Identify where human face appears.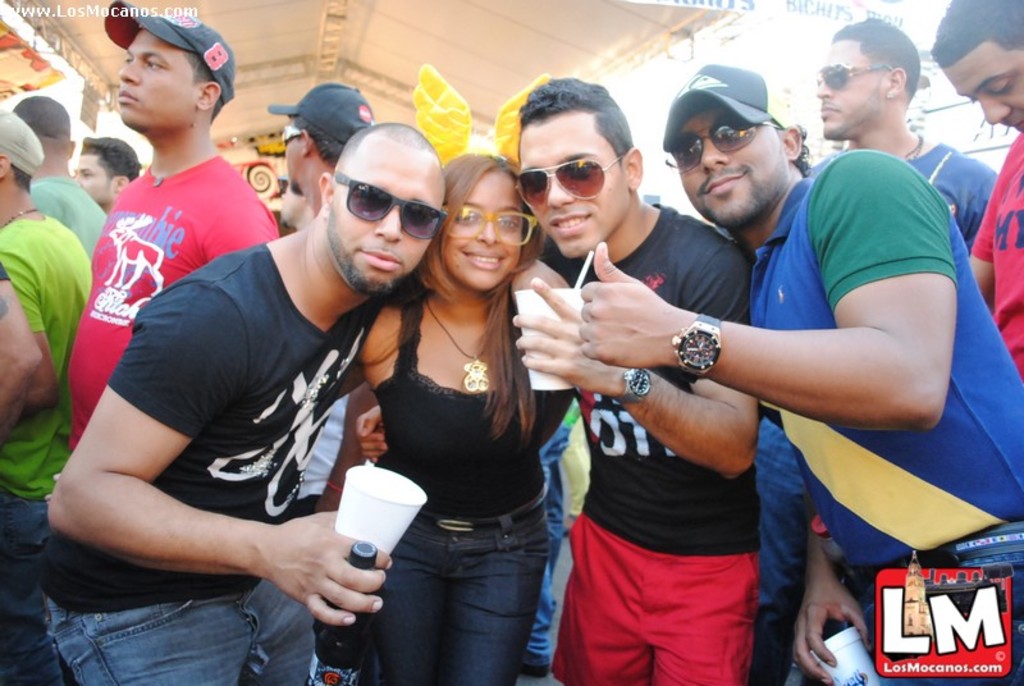
Appears at l=70, t=148, r=113, b=203.
